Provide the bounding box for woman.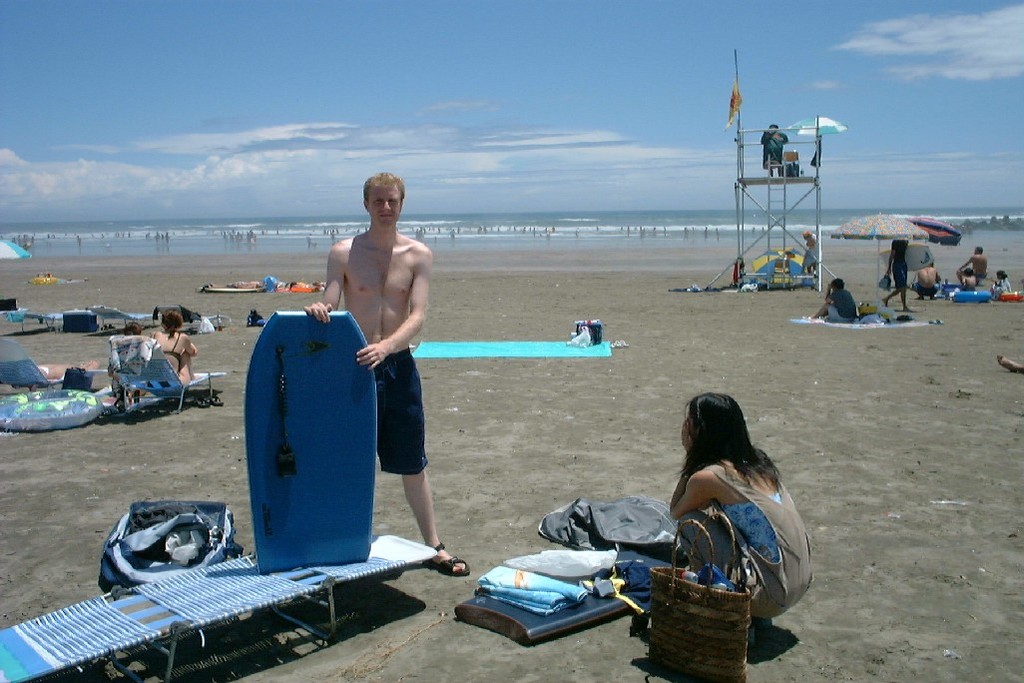
x1=666 y1=392 x2=812 y2=648.
